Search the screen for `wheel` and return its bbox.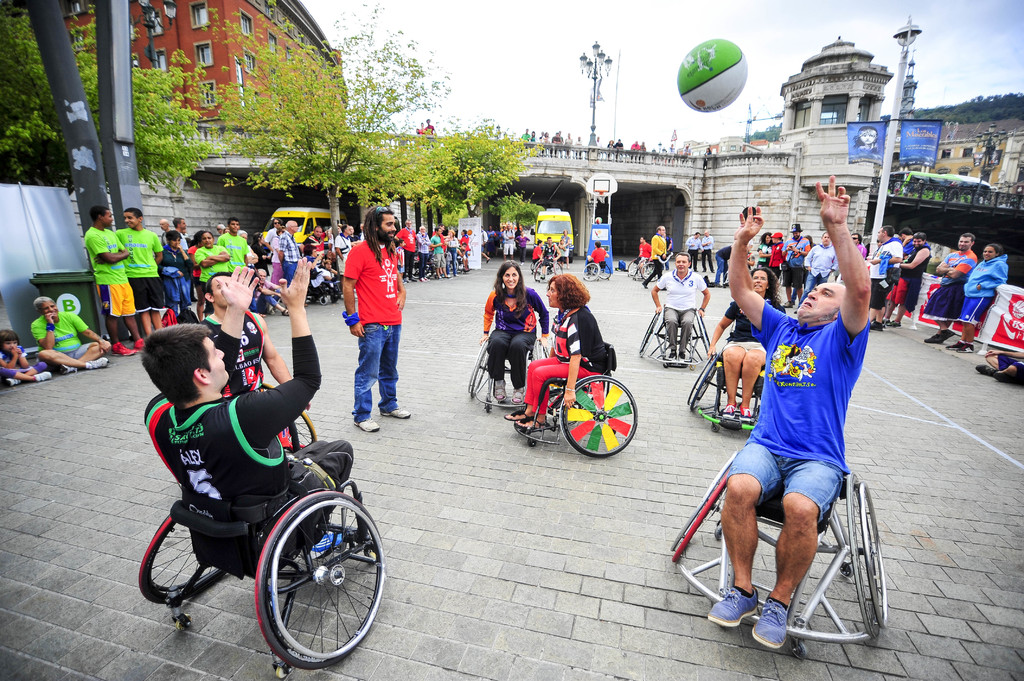
Found: left=180, top=616, right=190, bottom=625.
